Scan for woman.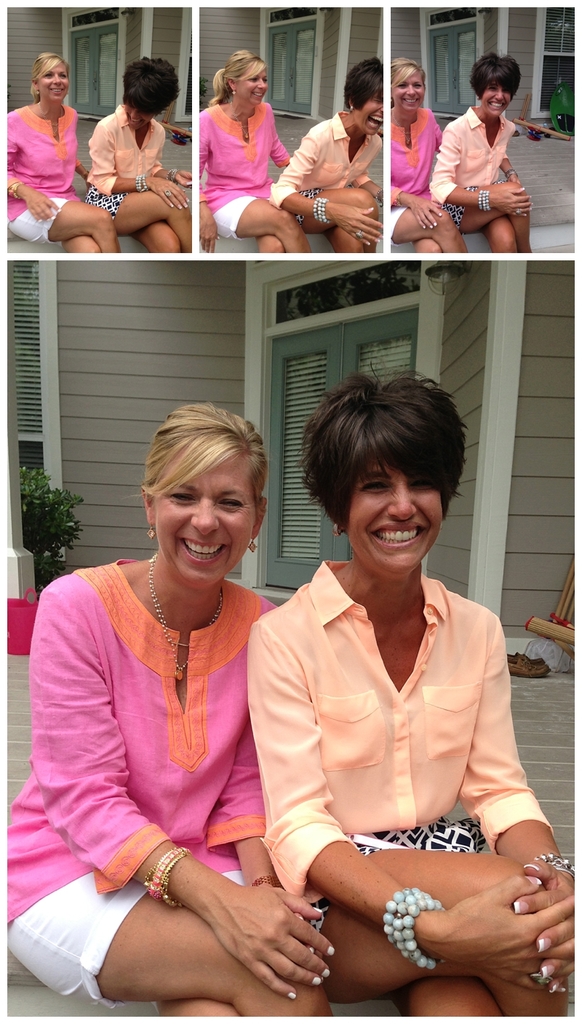
Scan result: crop(266, 59, 386, 250).
